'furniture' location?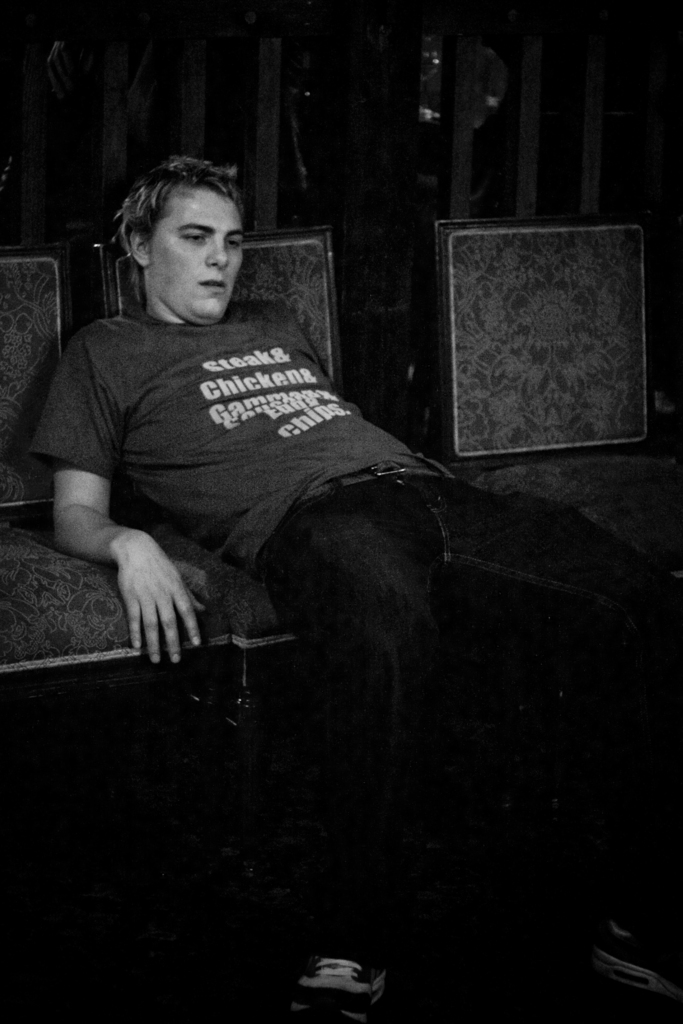
<region>93, 226, 436, 885</region>
